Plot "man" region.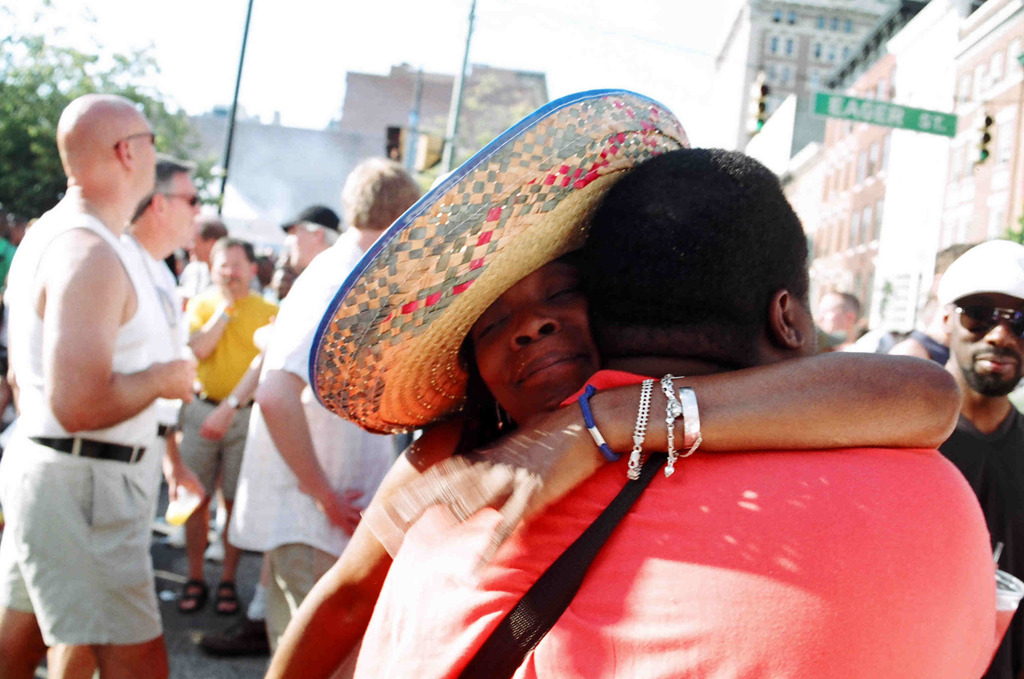
Plotted at (left=230, top=157, right=424, bottom=678).
